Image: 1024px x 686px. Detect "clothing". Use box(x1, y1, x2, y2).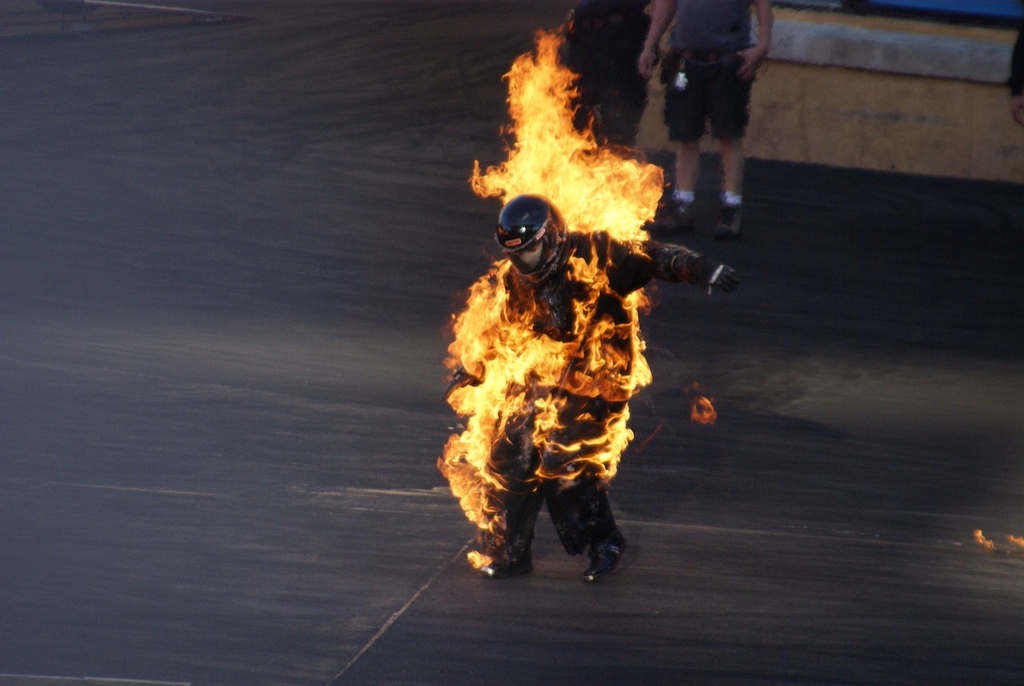
box(483, 231, 700, 563).
